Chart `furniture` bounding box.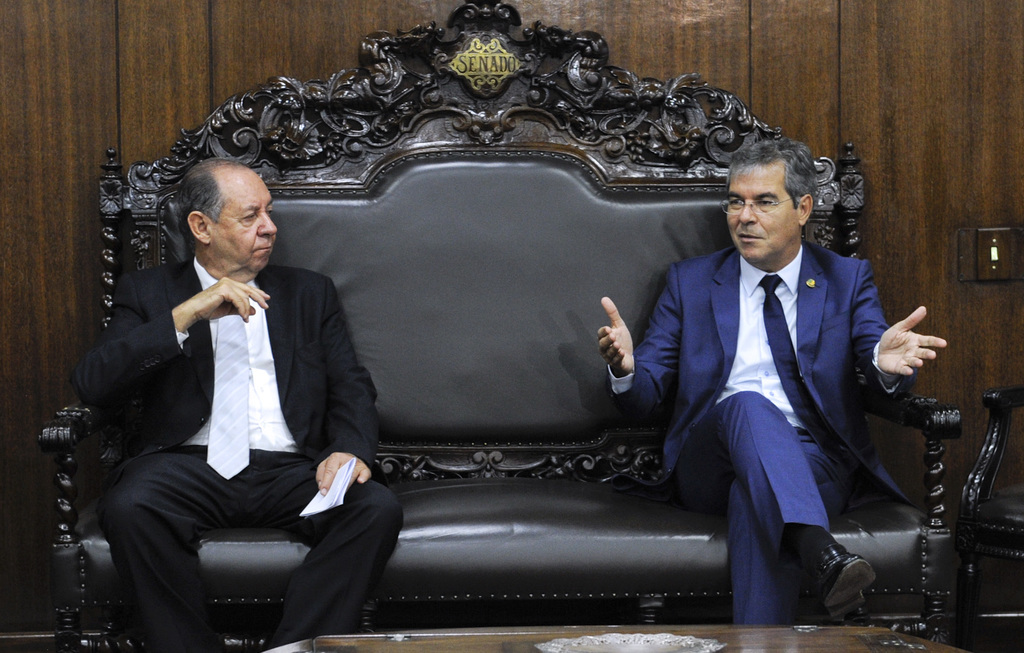
Charted: crop(36, 0, 963, 652).
